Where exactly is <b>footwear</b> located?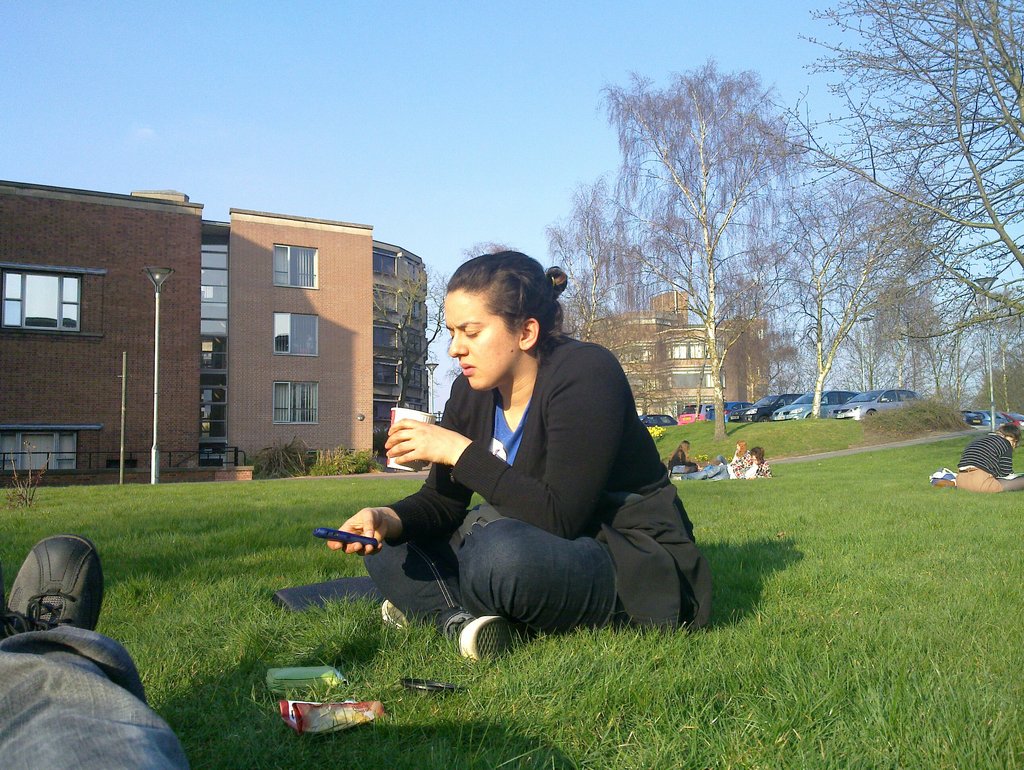
Its bounding box is {"x1": 382, "y1": 596, "x2": 410, "y2": 634}.
